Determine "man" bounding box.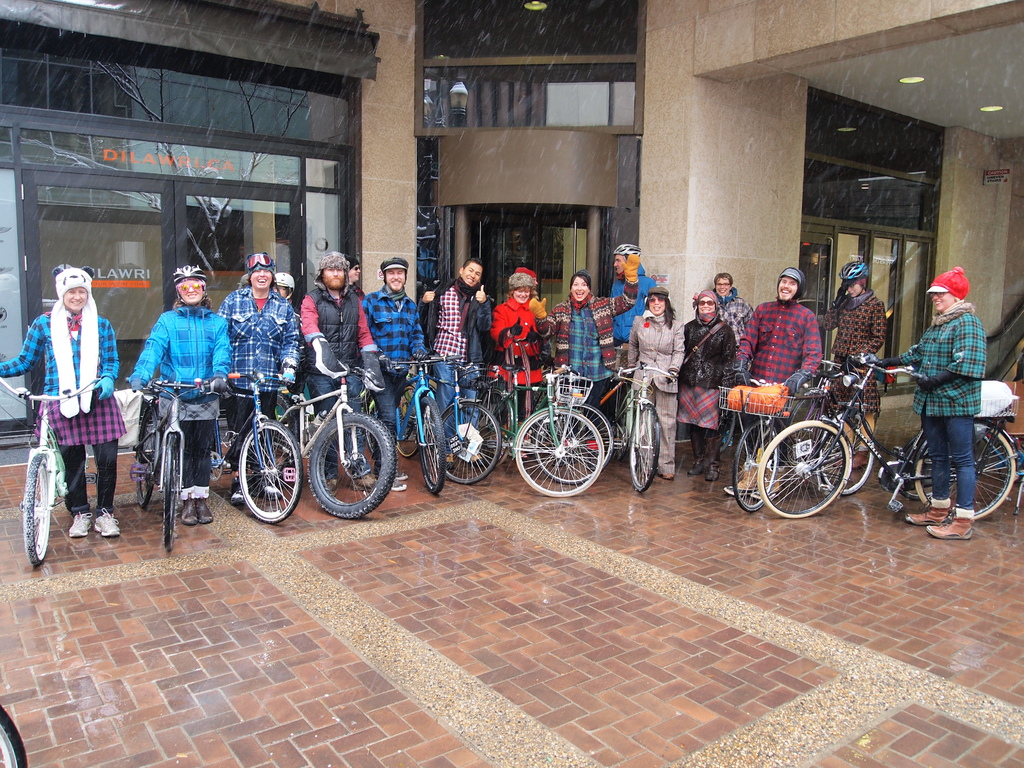
Determined: bbox(372, 251, 429, 492).
